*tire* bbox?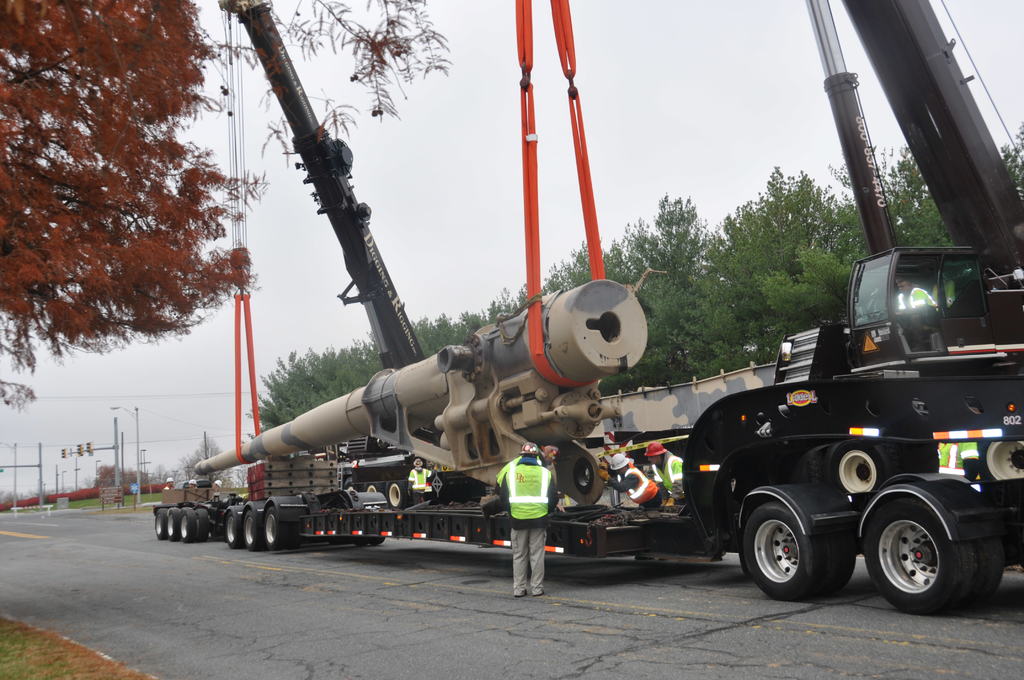
x1=156, y1=508, x2=165, y2=540
